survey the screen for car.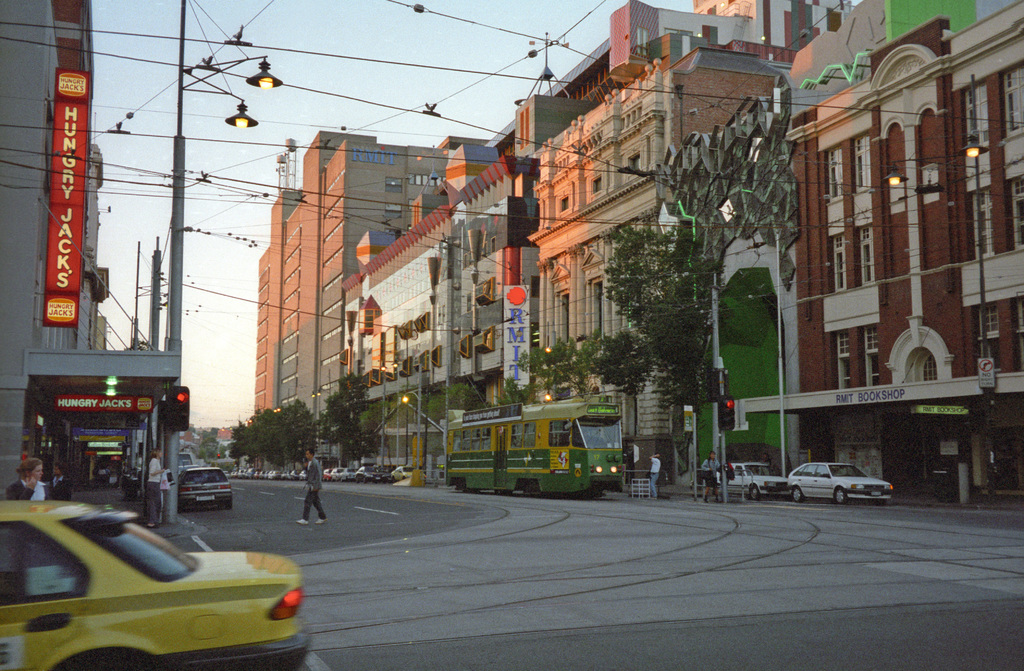
Survey found: 712,462,783,501.
